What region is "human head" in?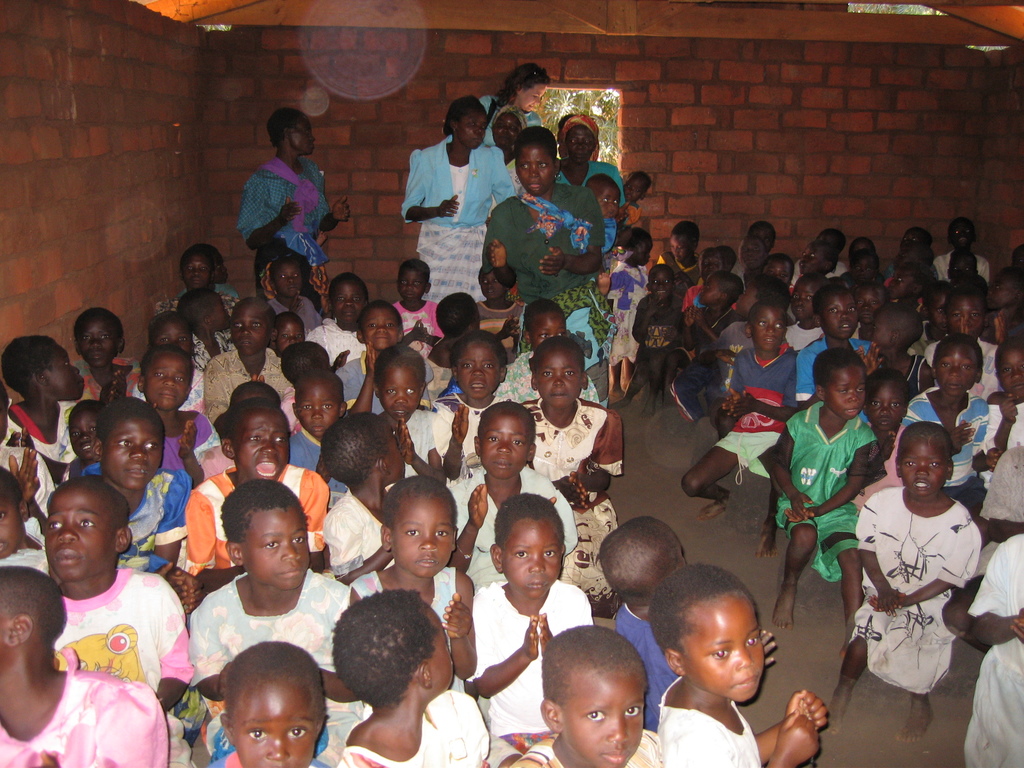
[left=178, top=289, right=231, bottom=333].
